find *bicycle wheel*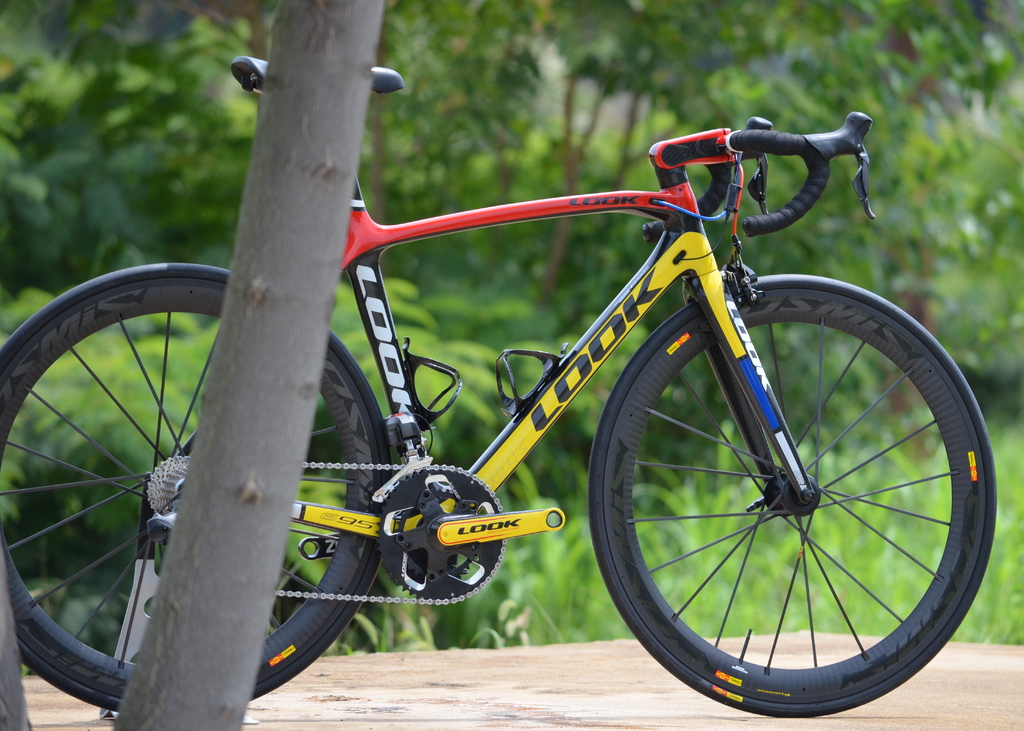
bbox(0, 260, 390, 717)
